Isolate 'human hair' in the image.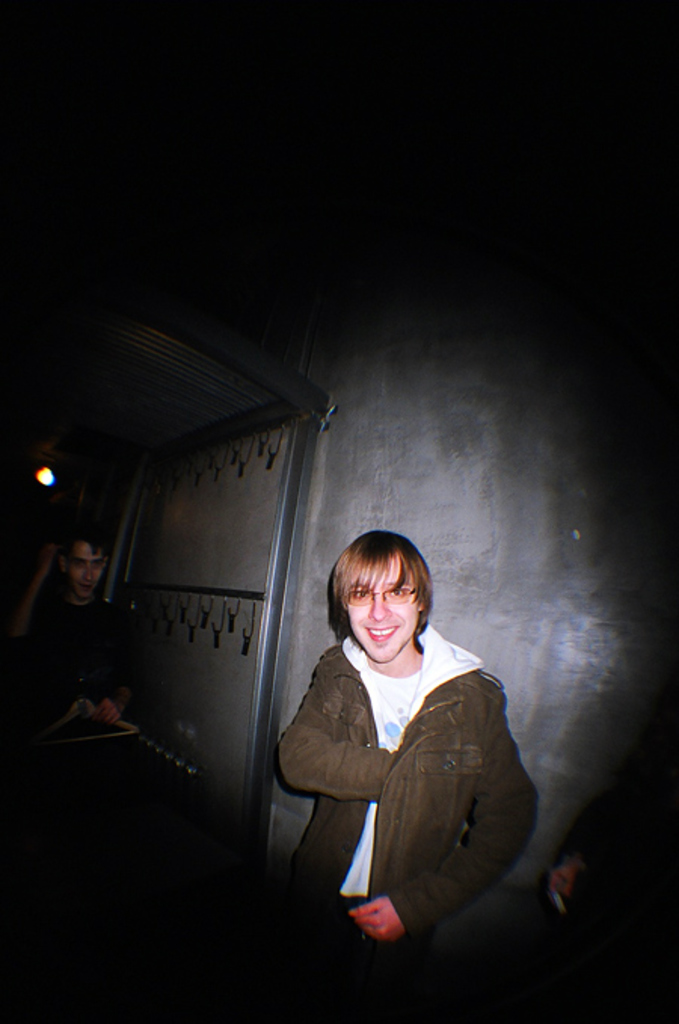
Isolated region: <region>323, 538, 439, 655</region>.
